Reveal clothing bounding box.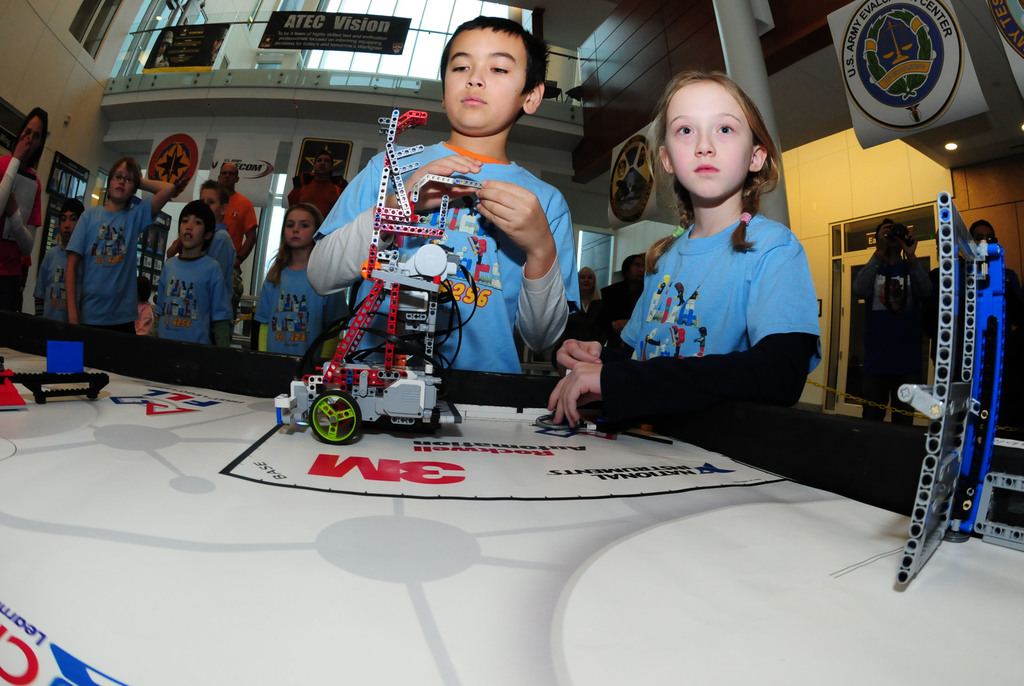
Revealed: 67/199/148/323.
